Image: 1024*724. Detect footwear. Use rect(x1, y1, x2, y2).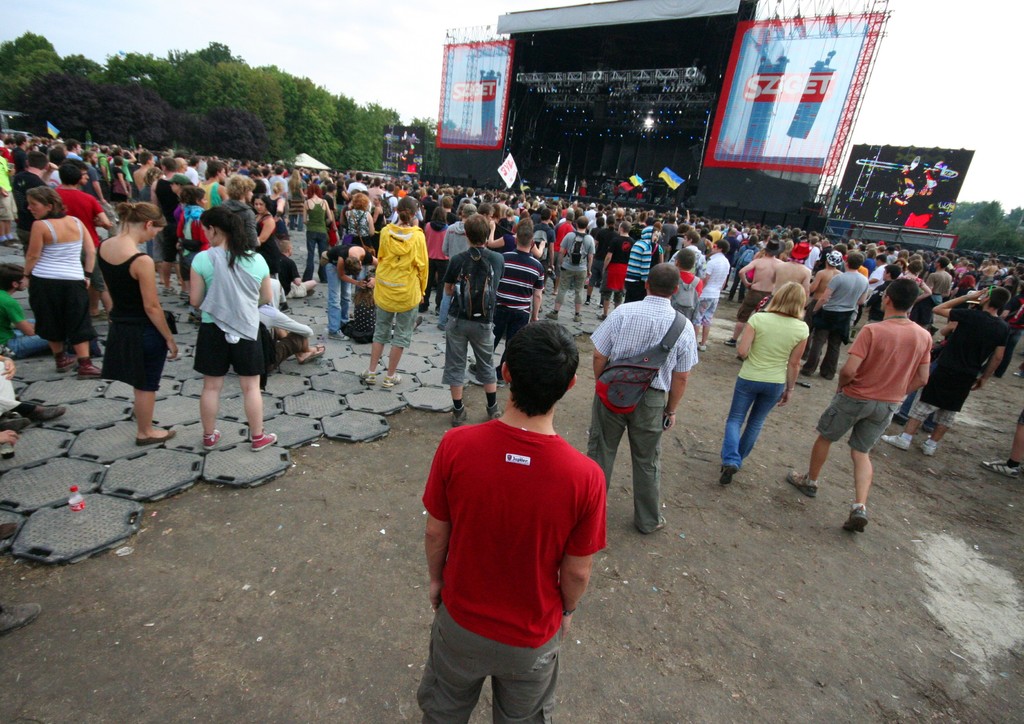
rect(281, 300, 289, 311).
